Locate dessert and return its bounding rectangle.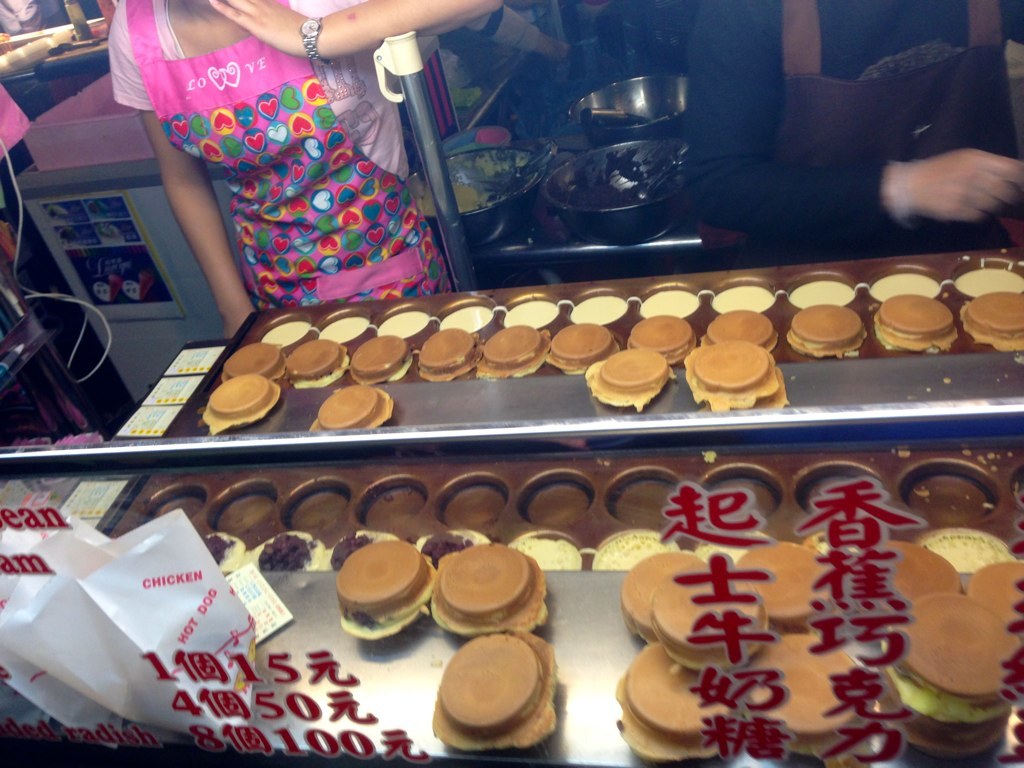
<bbox>588, 354, 666, 409</bbox>.
